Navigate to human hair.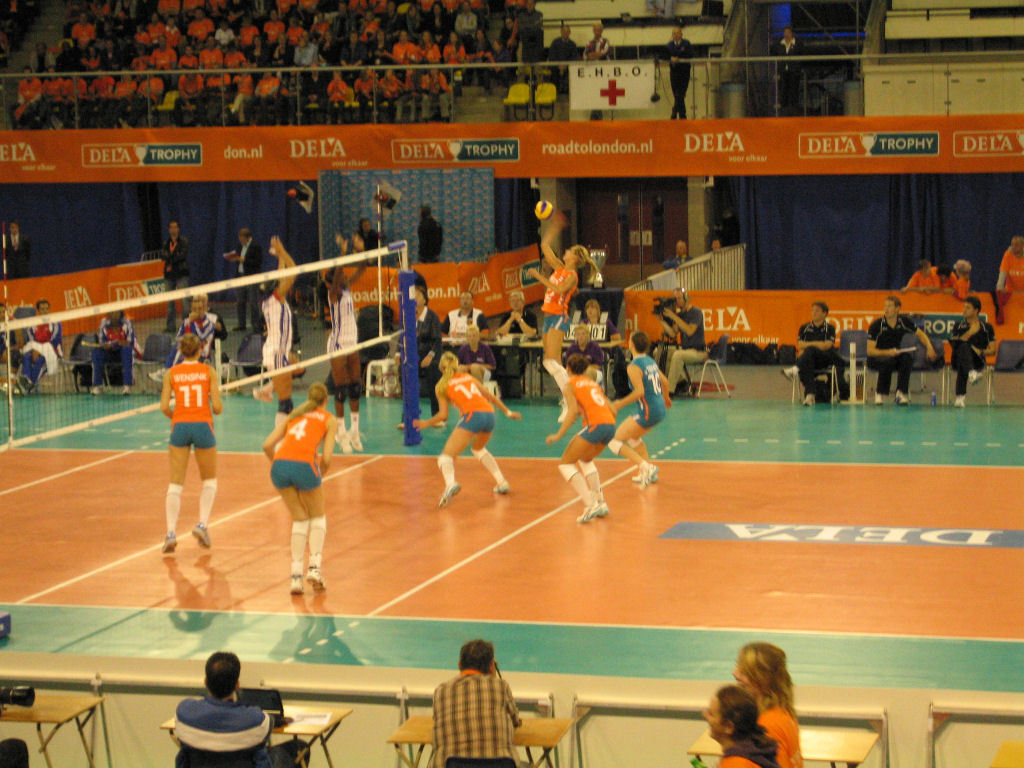
Navigation target: (567, 353, 587, 372).
